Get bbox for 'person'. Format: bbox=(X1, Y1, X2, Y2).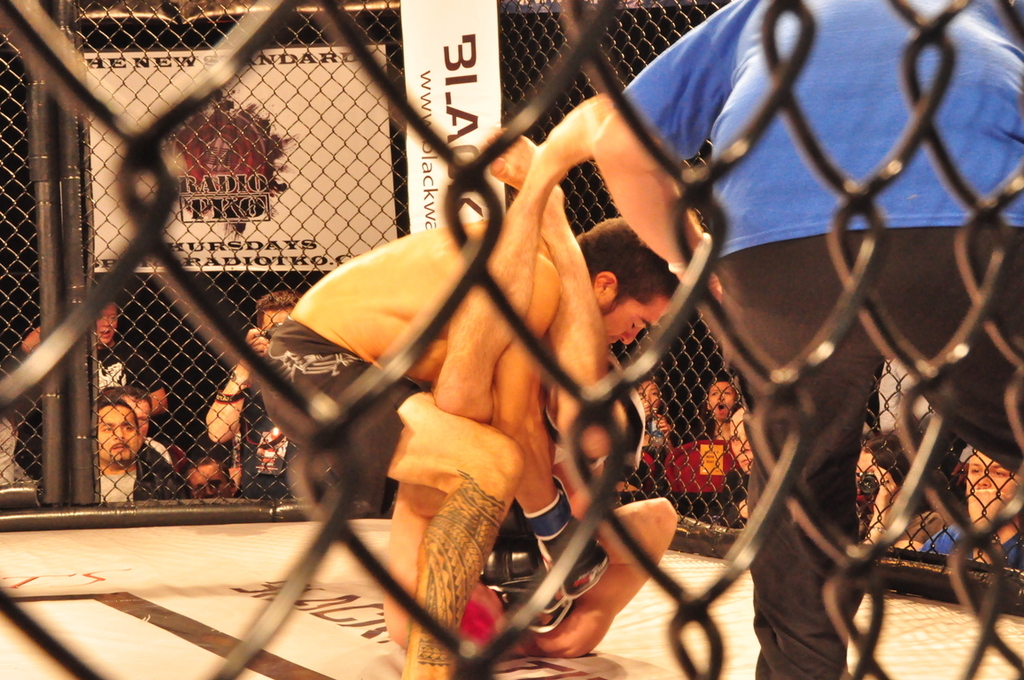
bbox=(207, 287, 312, 493).
